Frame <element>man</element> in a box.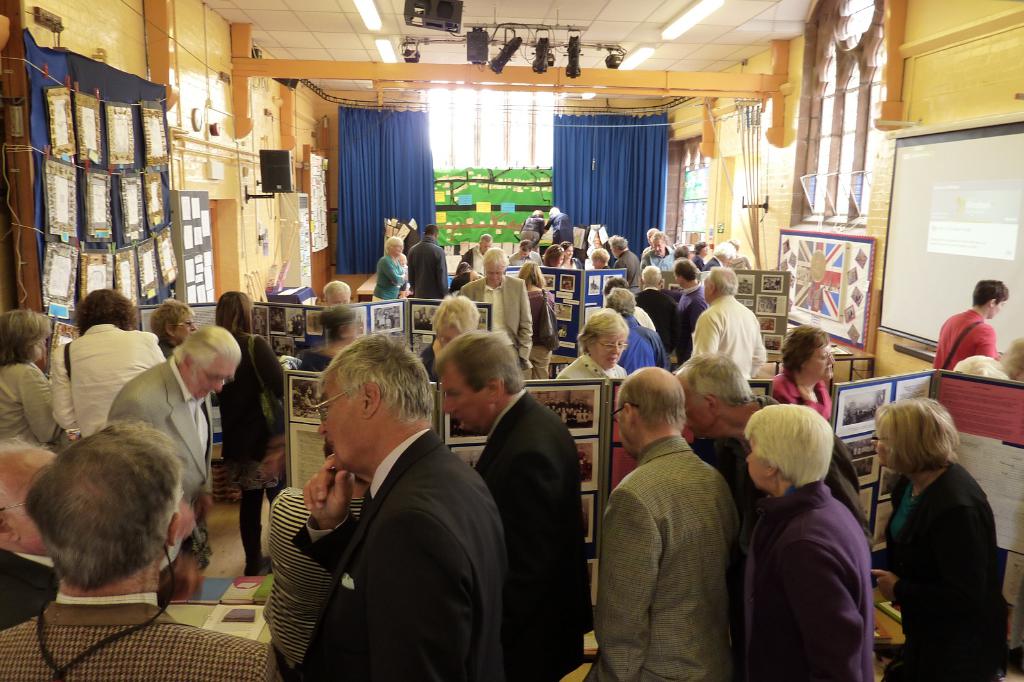
box(0, 442, 64, 648).
